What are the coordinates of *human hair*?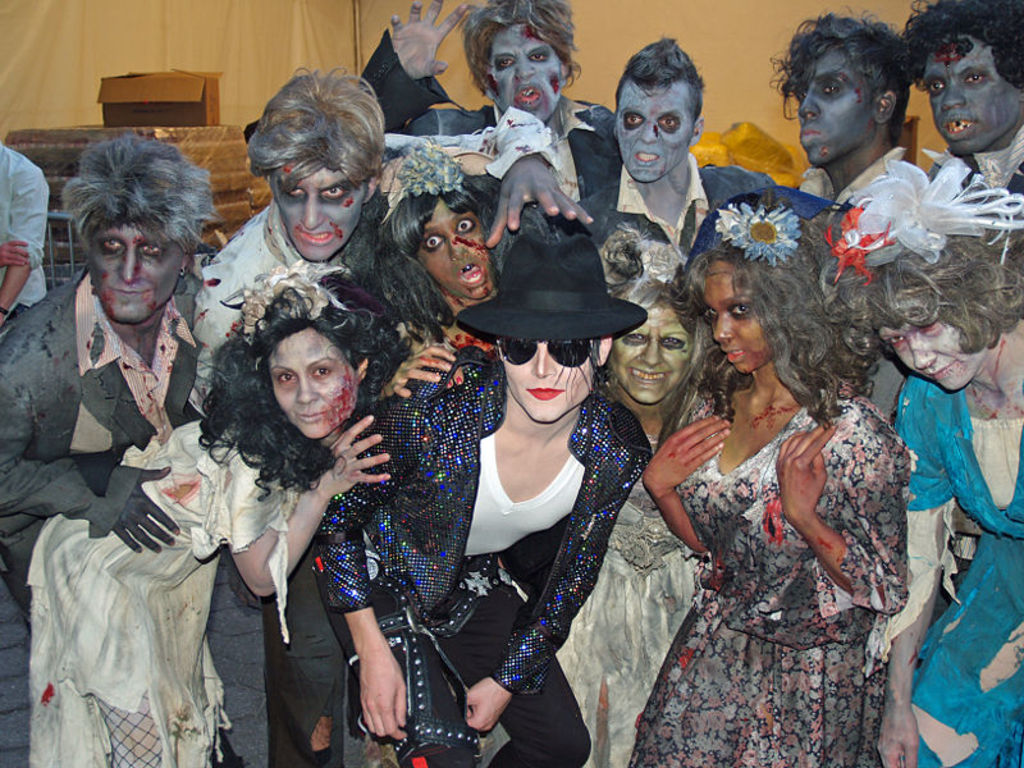
box(465, 0, 579, 102).
